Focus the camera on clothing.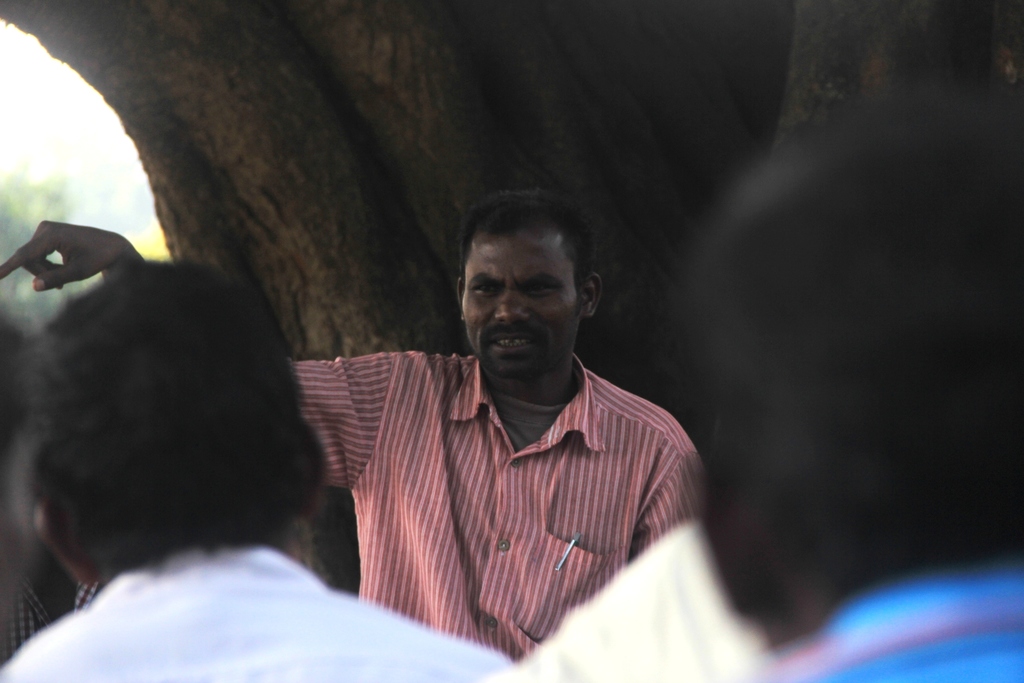
Focus region: l=750, t=568, r=1023, b=682.
